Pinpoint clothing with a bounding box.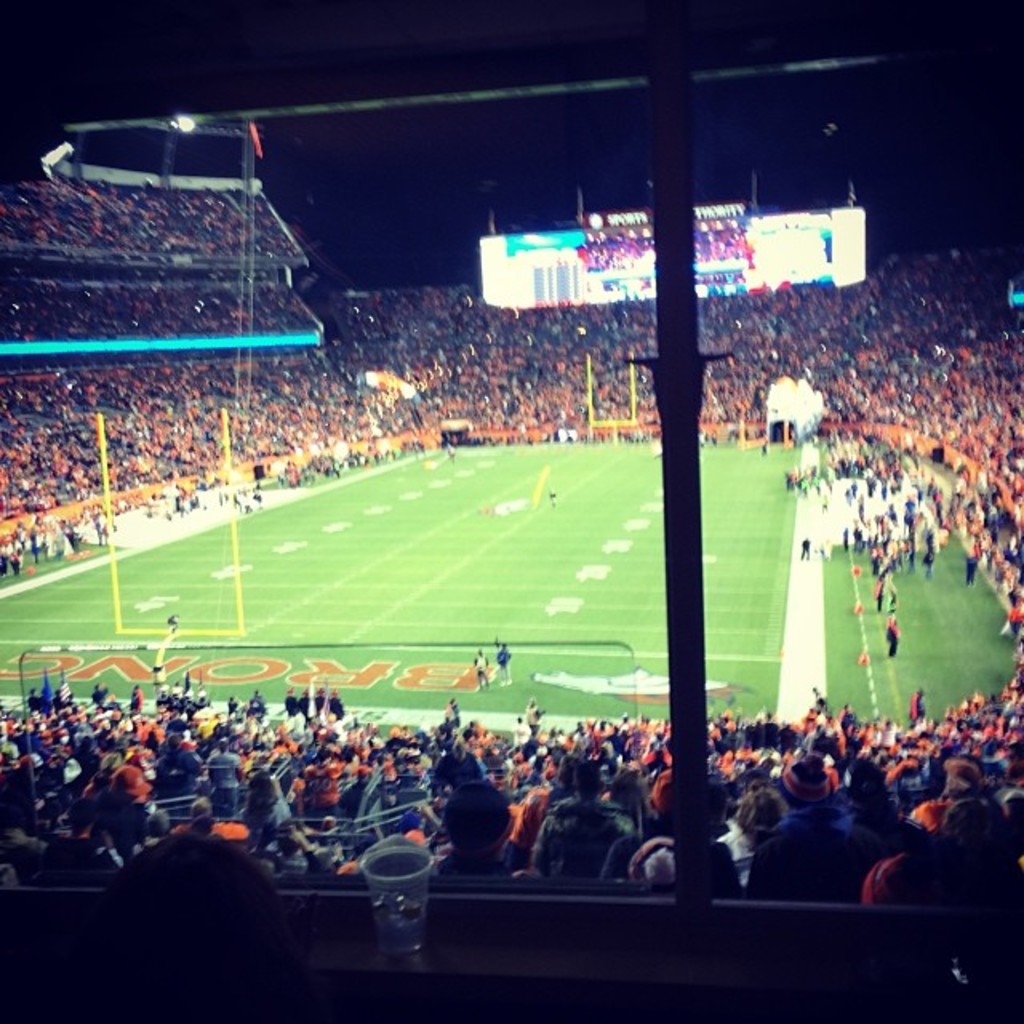
(x1=299, y1=698, x2=307, y2=722).
